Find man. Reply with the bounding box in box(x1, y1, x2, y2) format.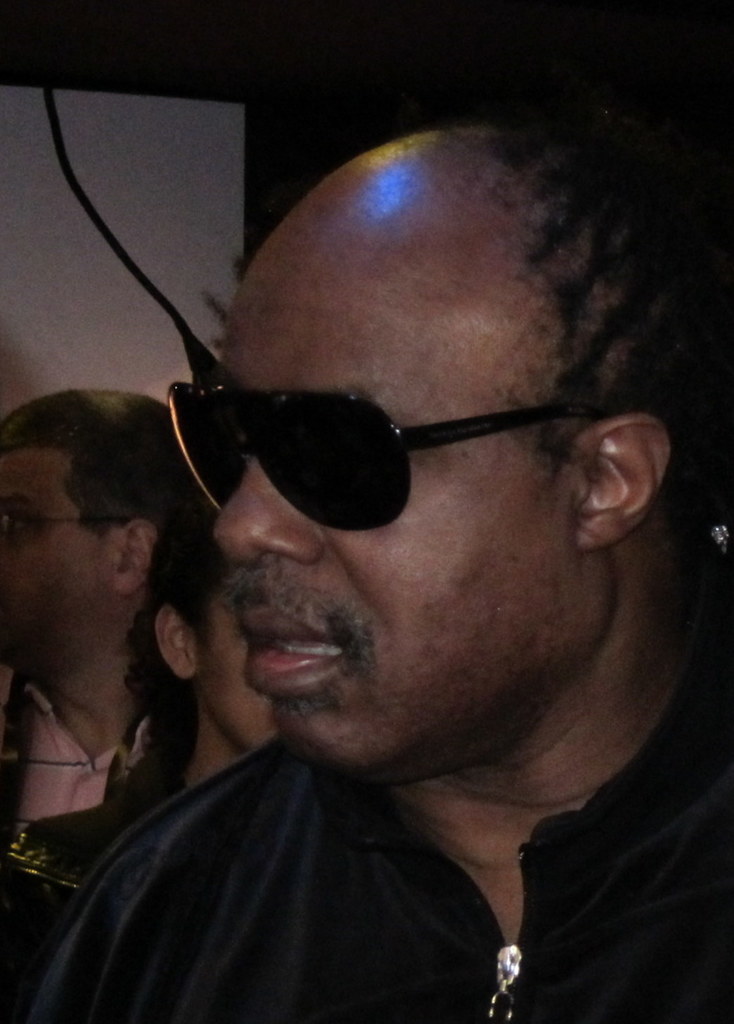
box(0, 387, 196, 822).
